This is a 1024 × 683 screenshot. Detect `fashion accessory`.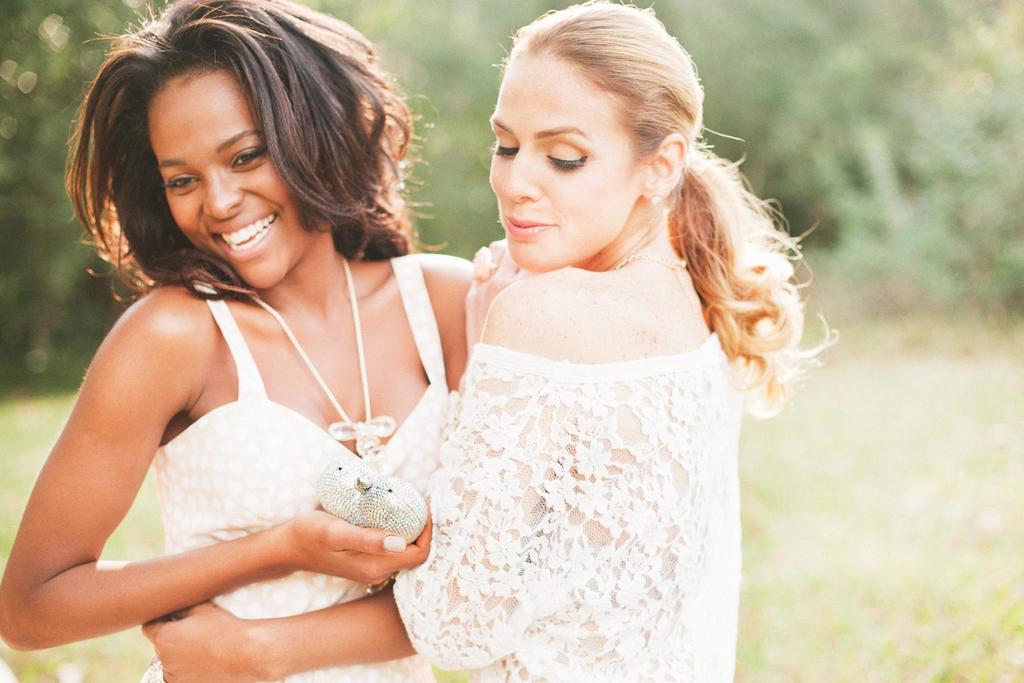
box=[316, 459, 431, 548].
